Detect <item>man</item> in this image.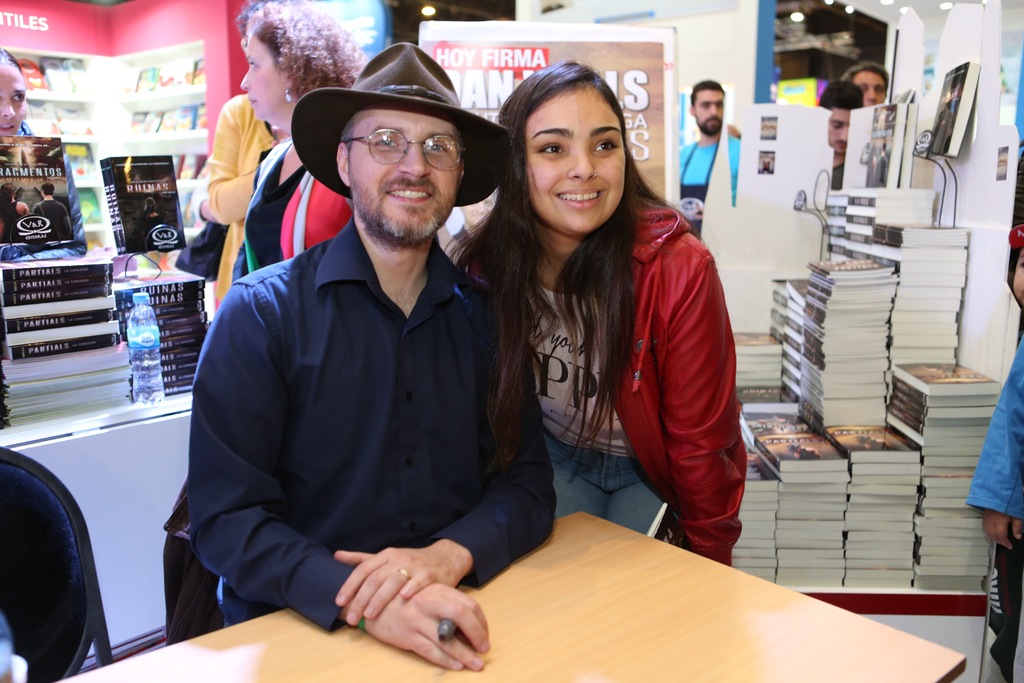
Detection: 669,76,767,213.
